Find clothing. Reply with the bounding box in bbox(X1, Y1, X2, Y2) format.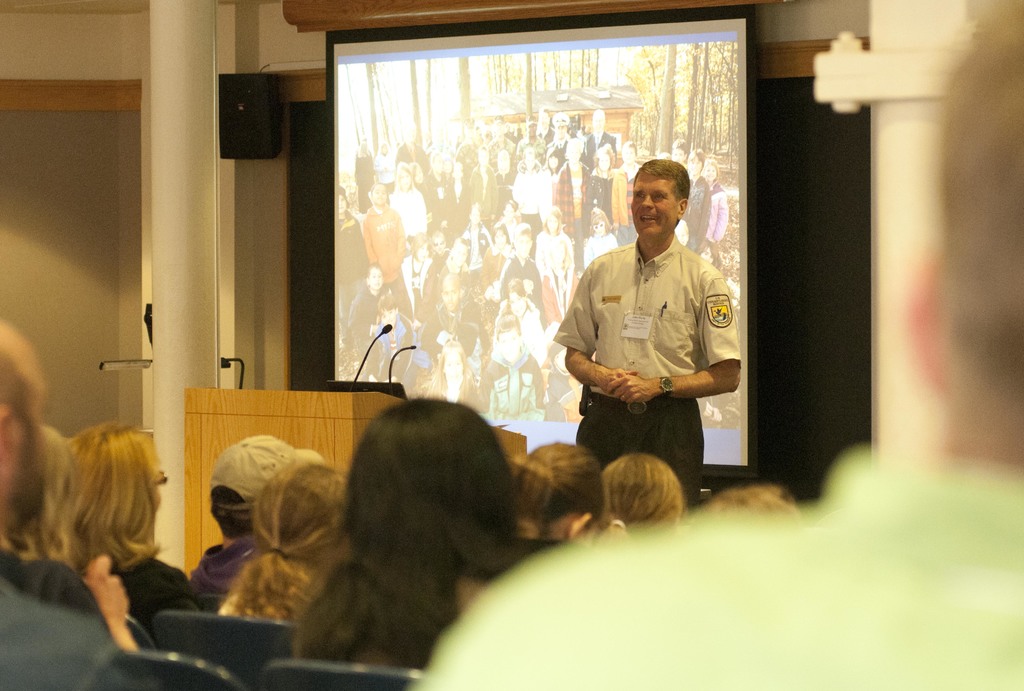
bbox(492, 299, 538, 363).
